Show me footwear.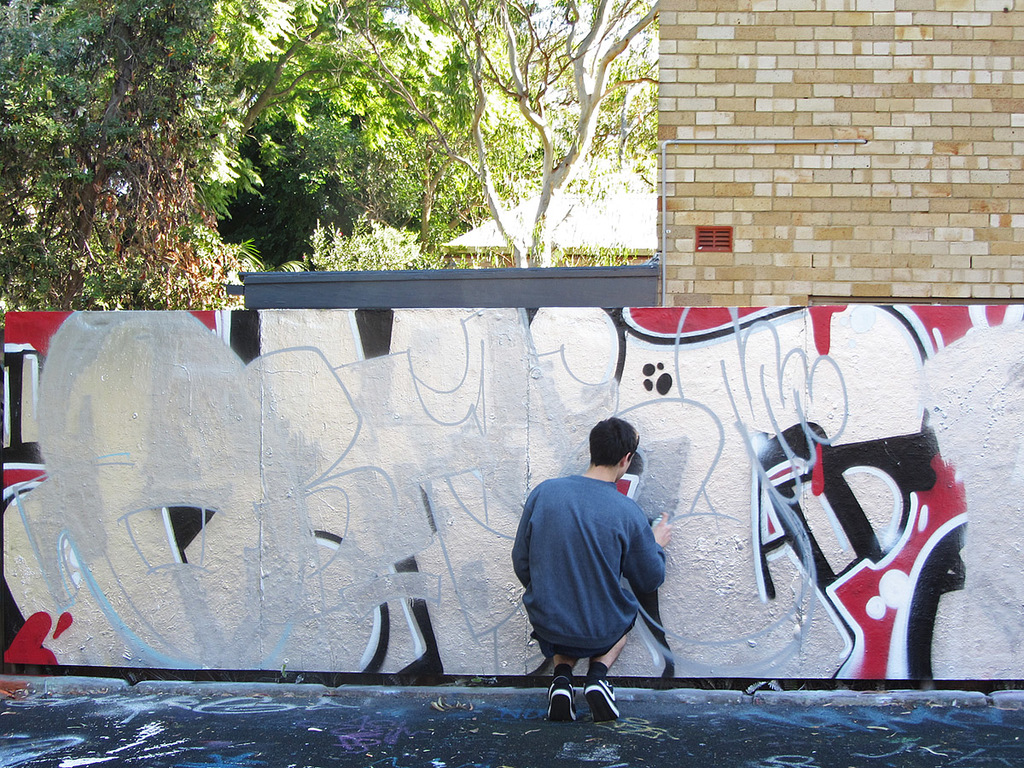
footwear is here: l=574, t=656, r=617, b=719.
